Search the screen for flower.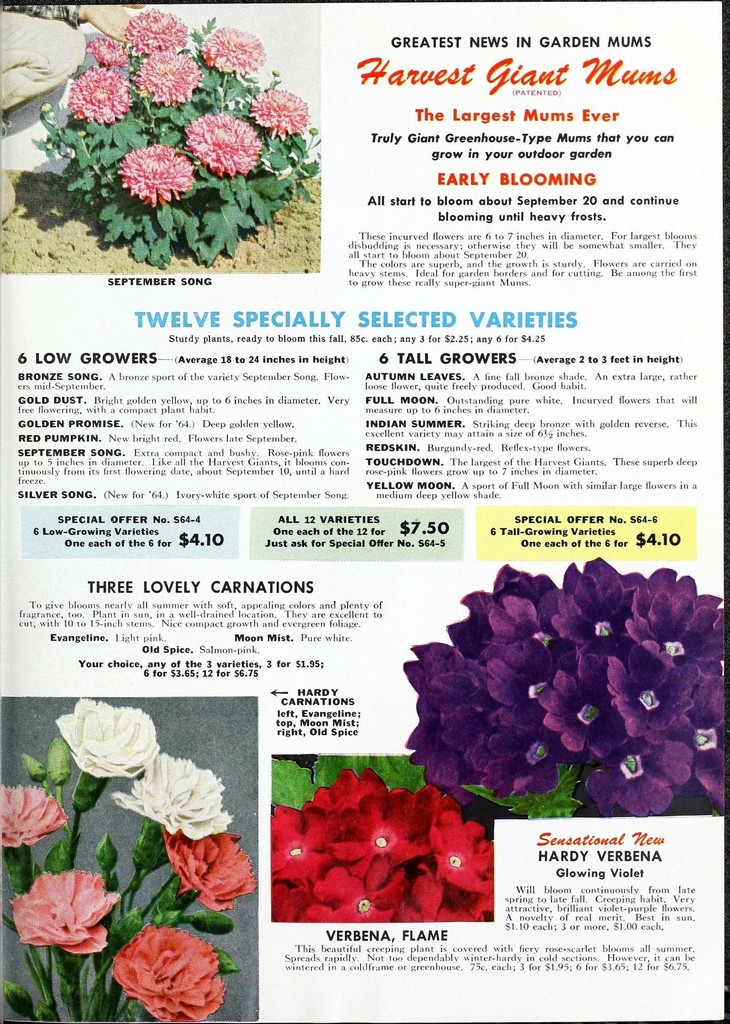
Found at rect(55, 694, 158, 775).
